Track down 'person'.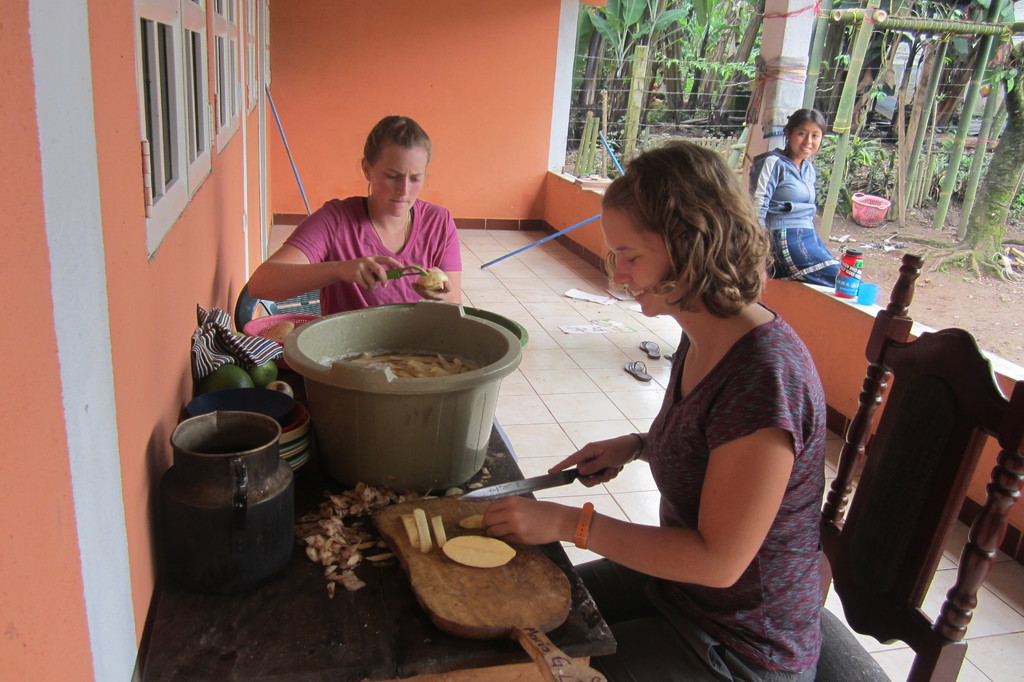
Tracked to pyautogui.locateOnScreen(748, 108, 841, 280).
